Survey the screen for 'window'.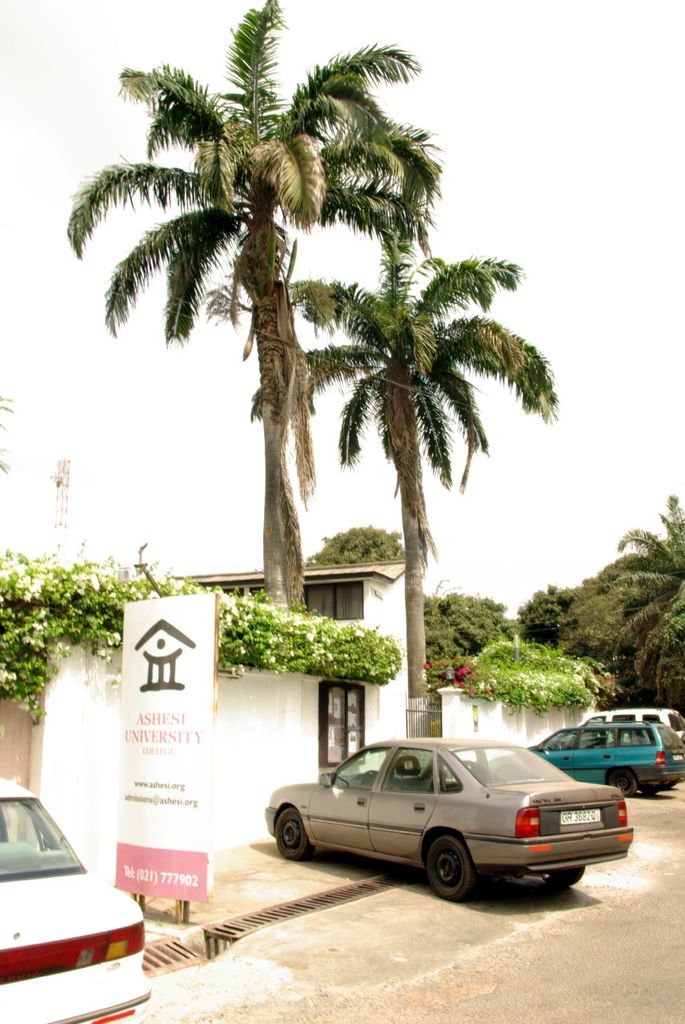
Survey found: 645, 715, 655, 730.
